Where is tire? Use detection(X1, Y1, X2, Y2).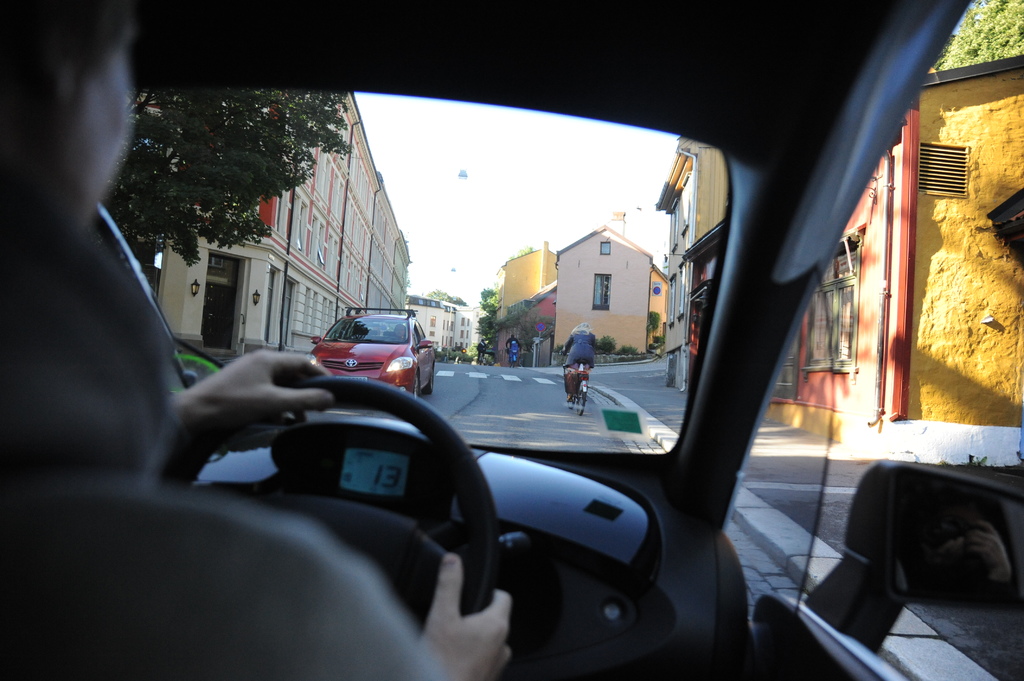
detection(572, 390, 586, 422).
